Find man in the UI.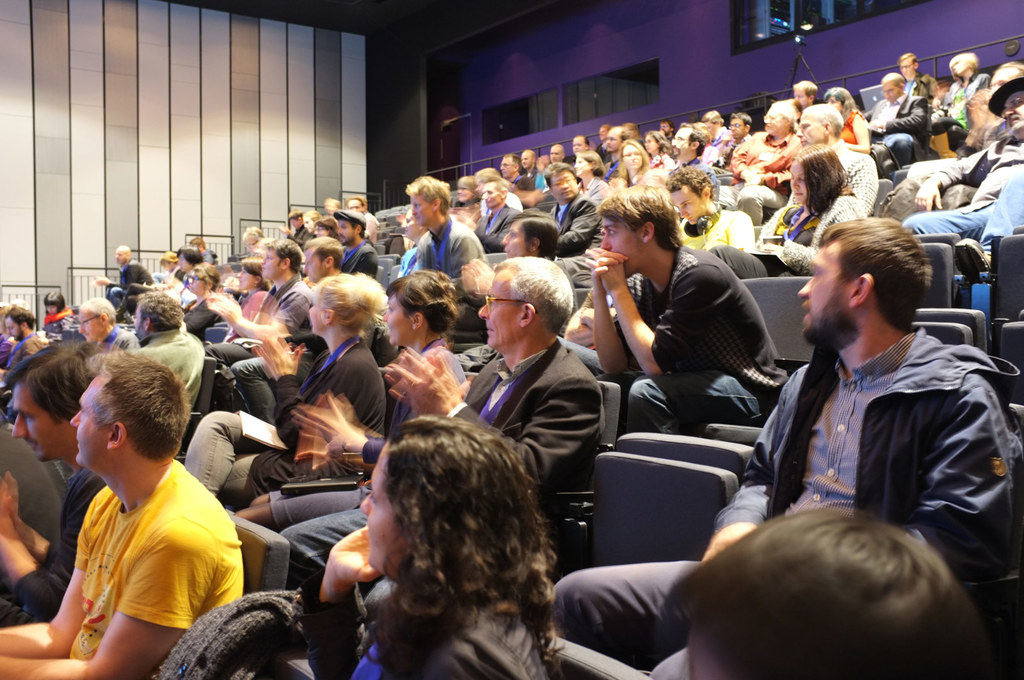
UI element at 793:104:879:212.
